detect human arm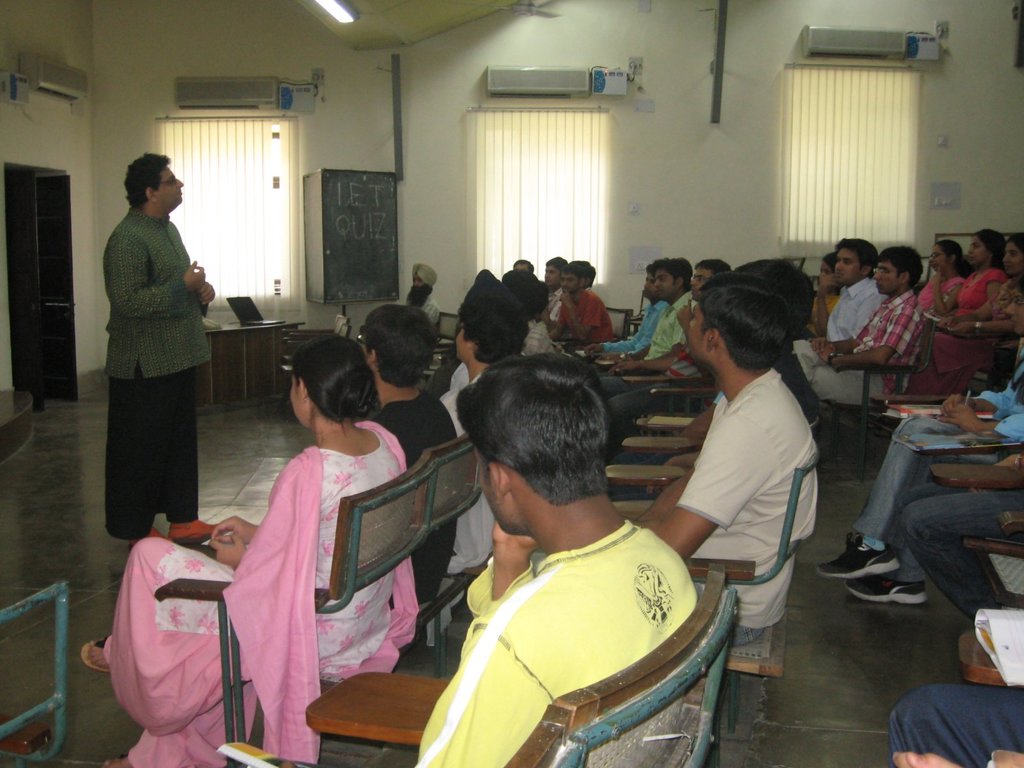
935 282 1023 344
